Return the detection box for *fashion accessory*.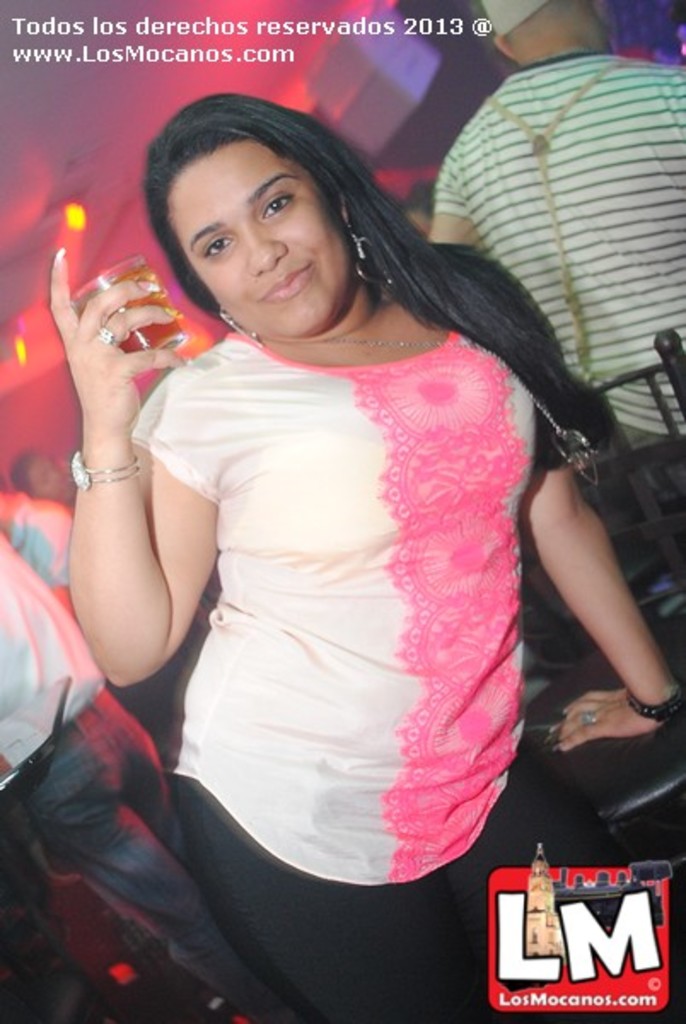
x1=213 y1=299 x2=270 y2=358.
